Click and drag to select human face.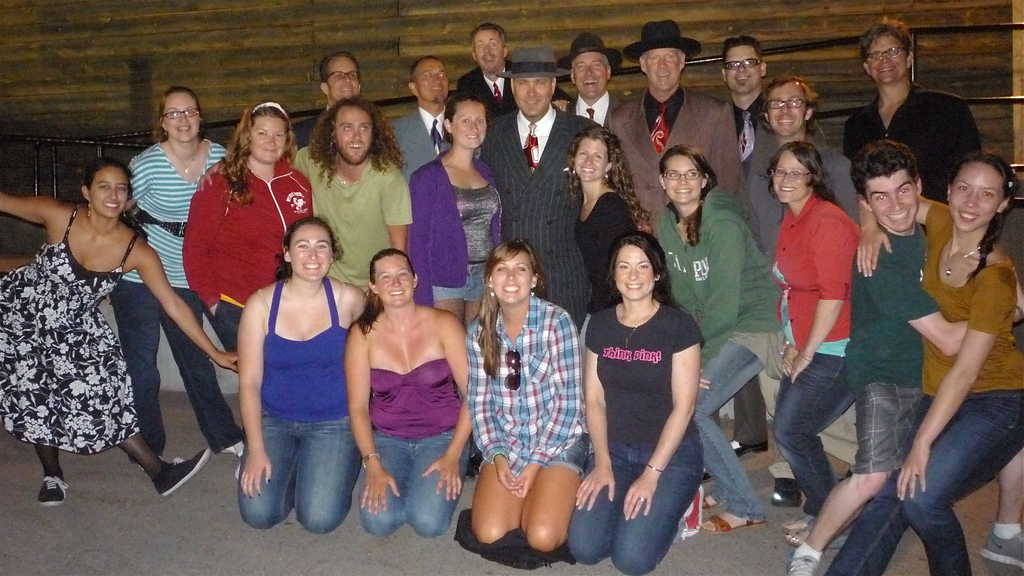
Selection: (765,83,808,136).
